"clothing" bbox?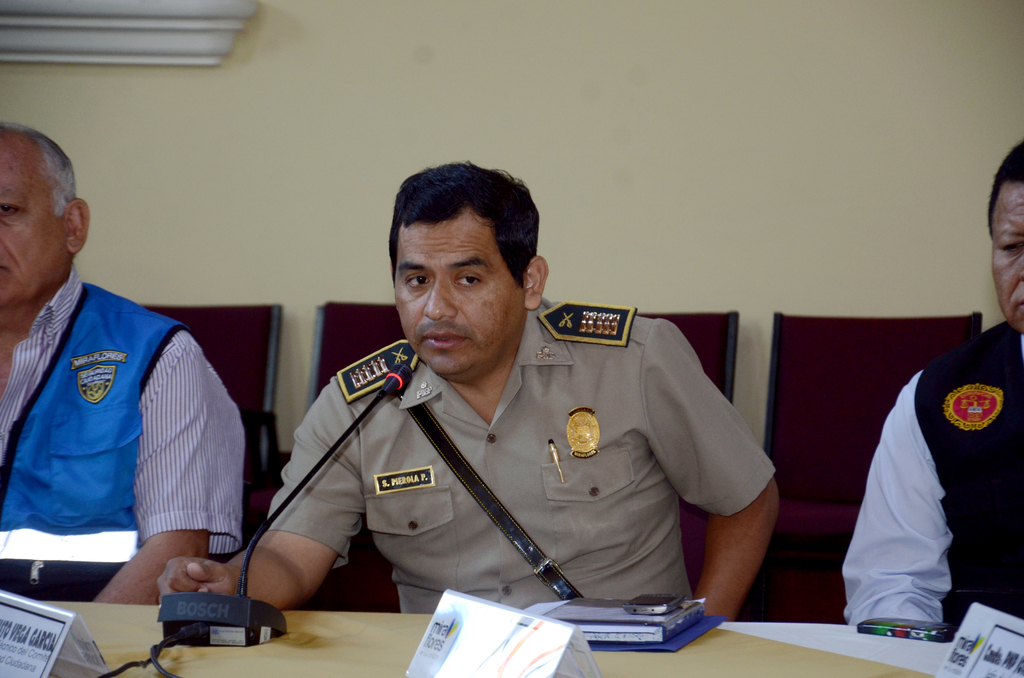
bbox=[0, 257, 248, 601]
